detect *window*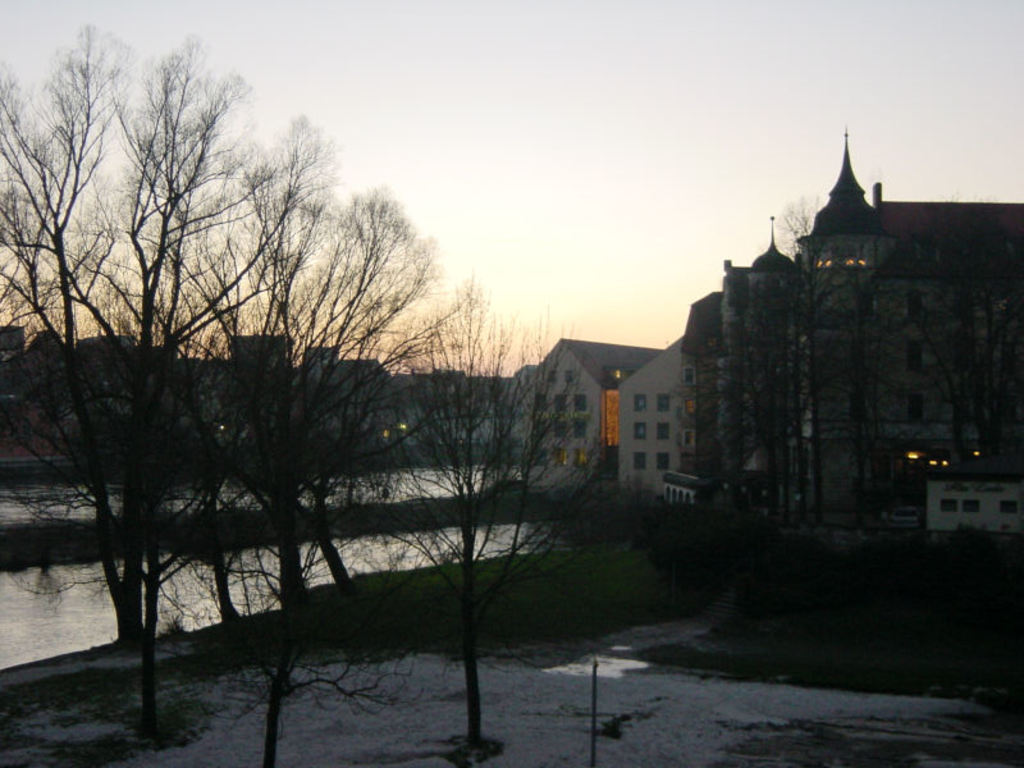
[572,420,585,435]
